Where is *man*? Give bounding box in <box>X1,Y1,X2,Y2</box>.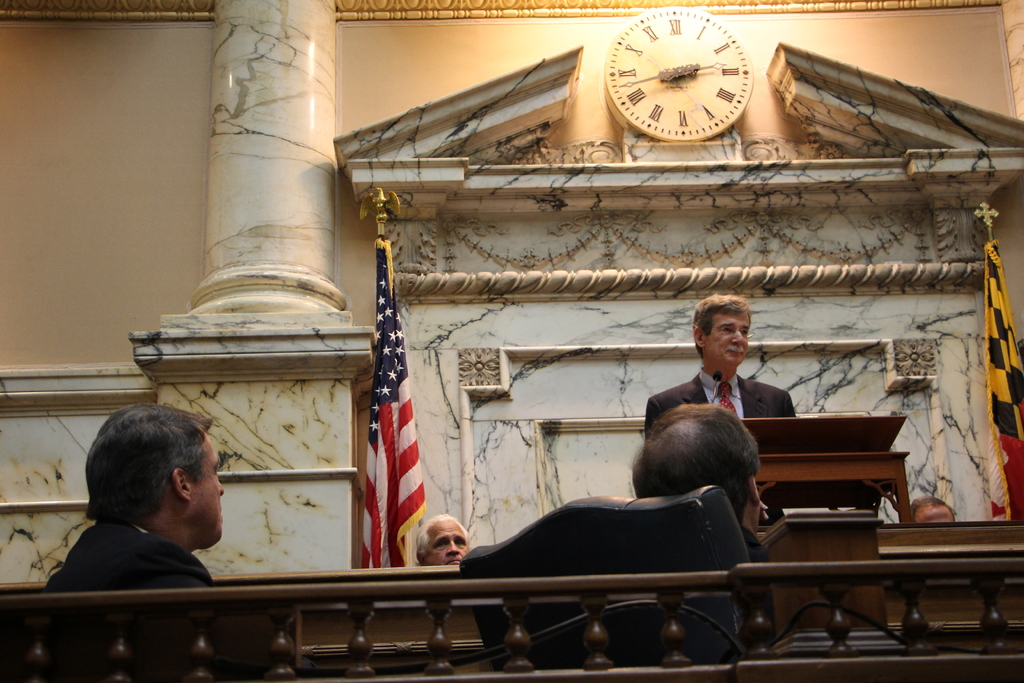
<box>641,286,797,434</box>.
